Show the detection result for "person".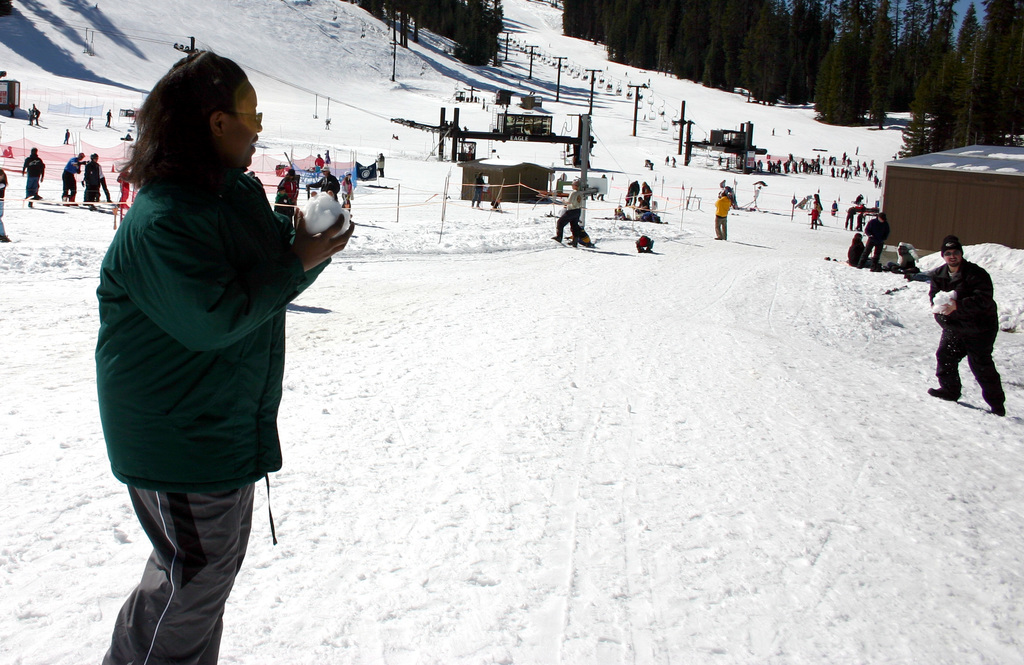
[809, 198, 826, 233].
